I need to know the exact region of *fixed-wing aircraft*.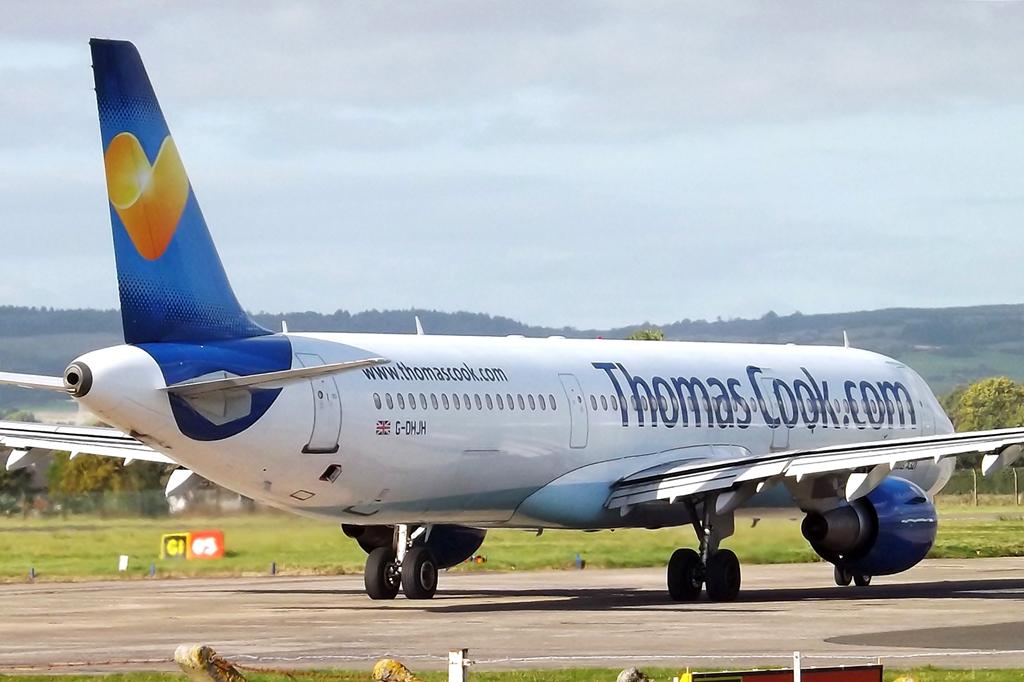
Region: x1=0 y1=36 x2=1023 y2=601.
